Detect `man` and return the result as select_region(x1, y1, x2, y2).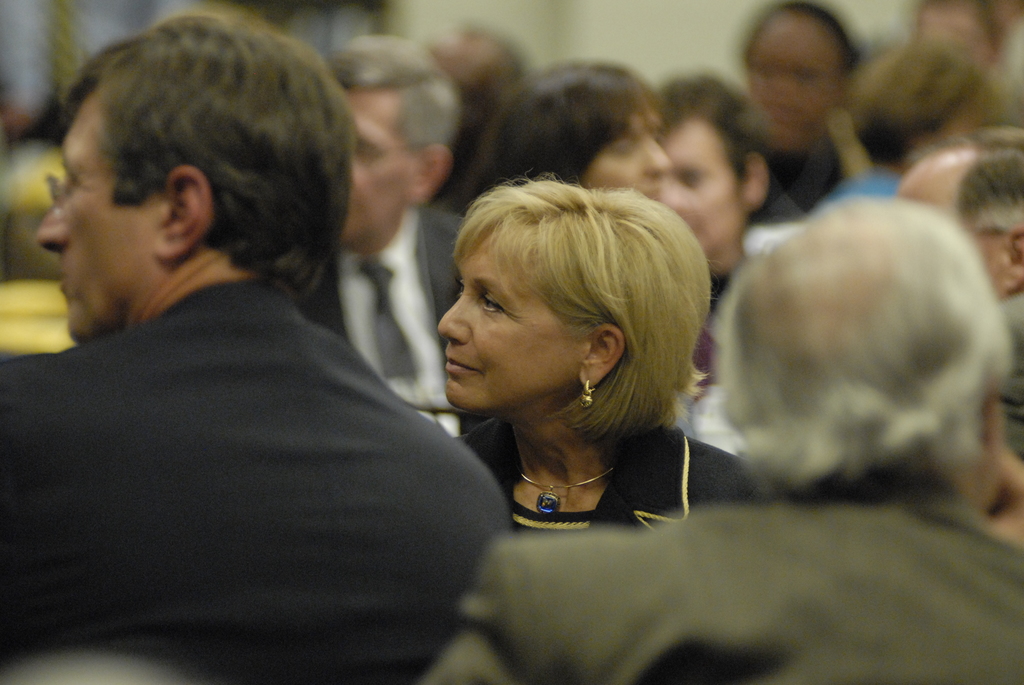
select_region(298, 31, 492, 439).
